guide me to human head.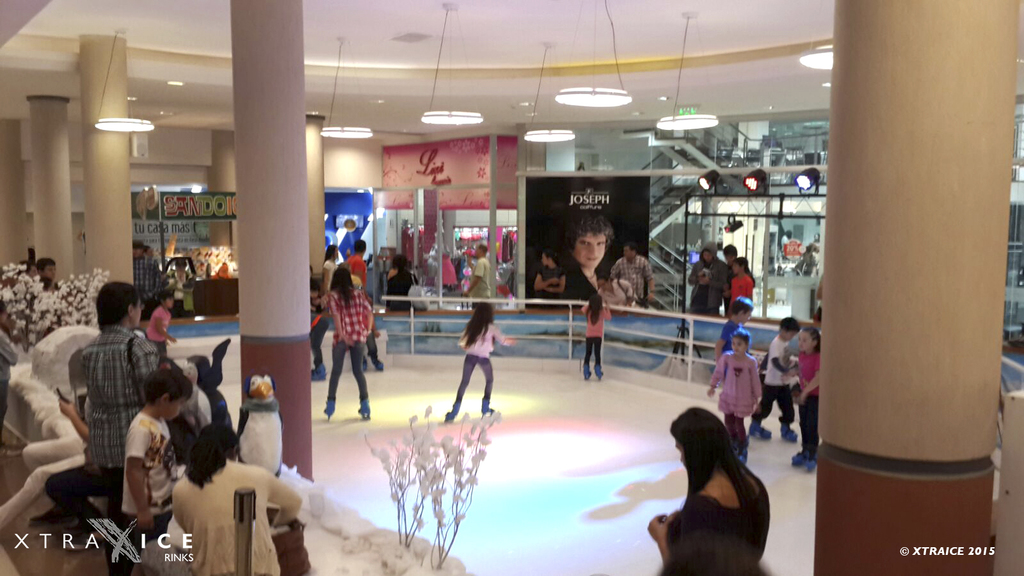
Guidance: (700, 247, 715, 264).
